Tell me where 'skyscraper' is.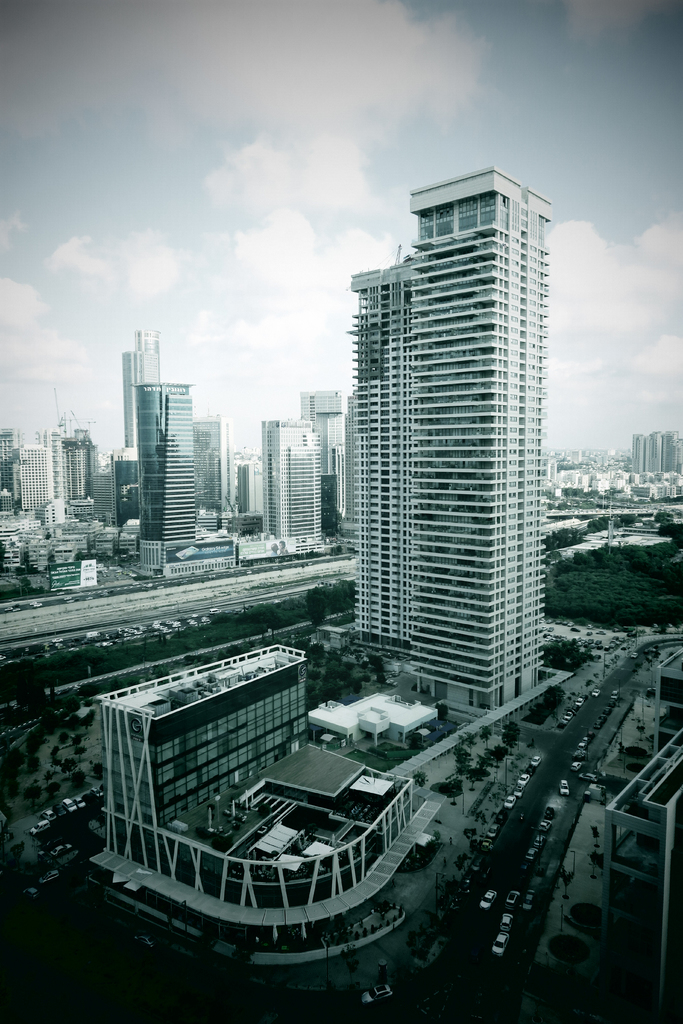
'skyscraper' is at [left=87, top=641, right=308, bottom=846].
